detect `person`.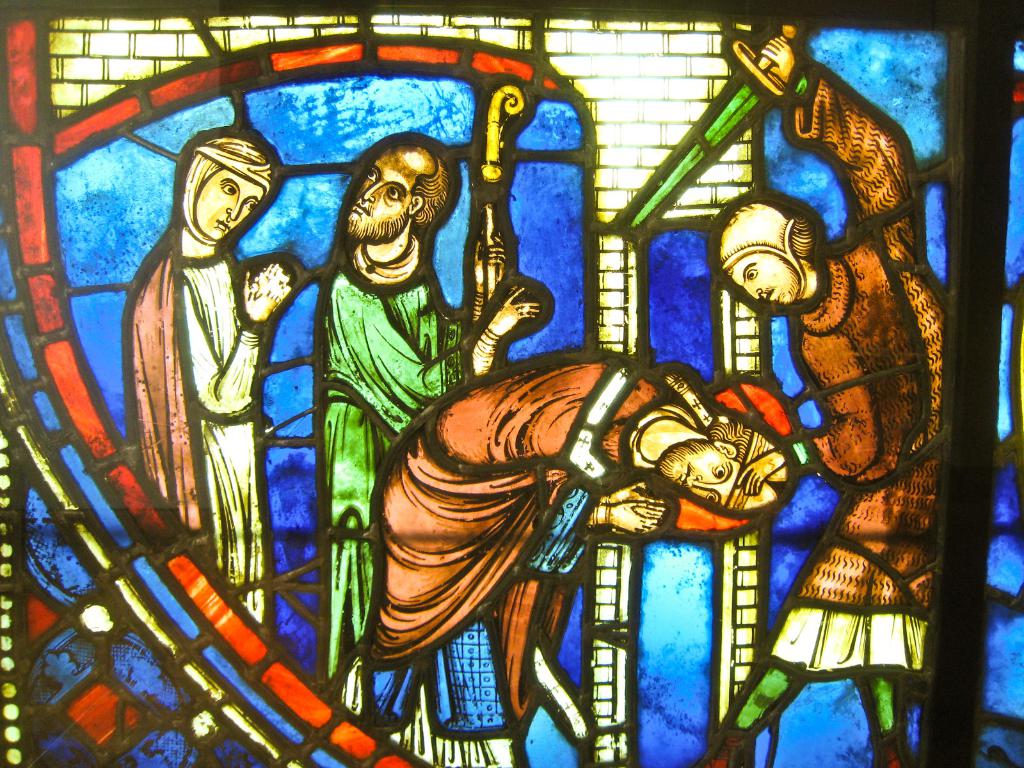
Detected at {"x1": 324, "y1": 143, "x2": 538, "y2": 682}.
